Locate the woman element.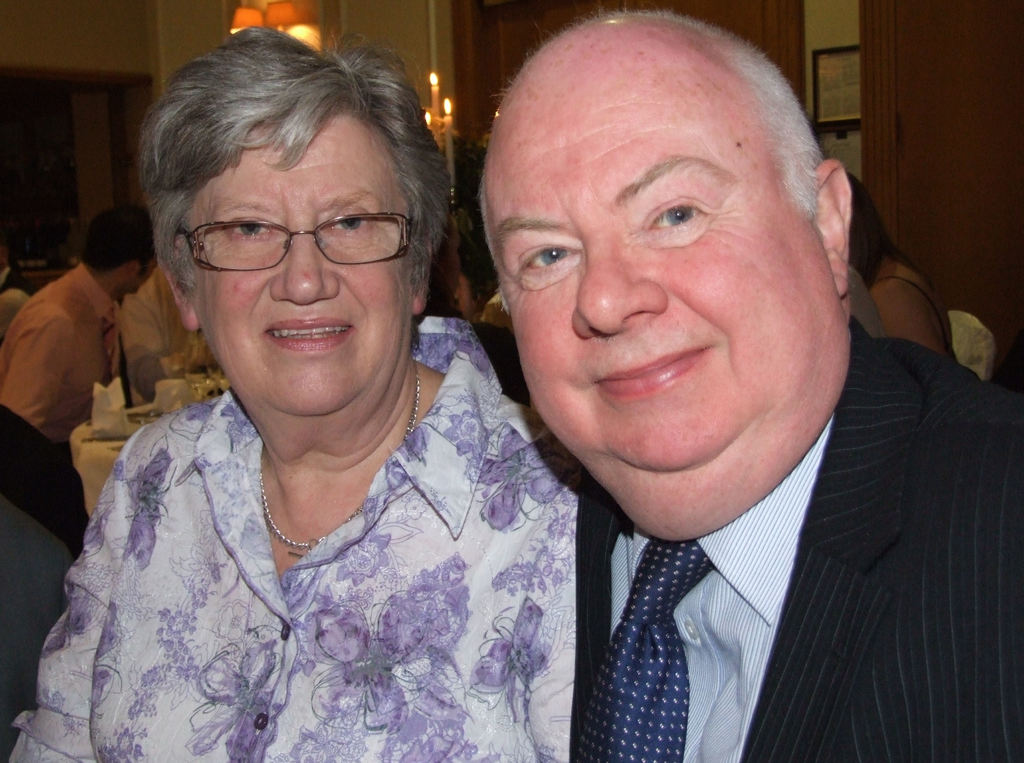
Element bbox: (15,49,605,762).
